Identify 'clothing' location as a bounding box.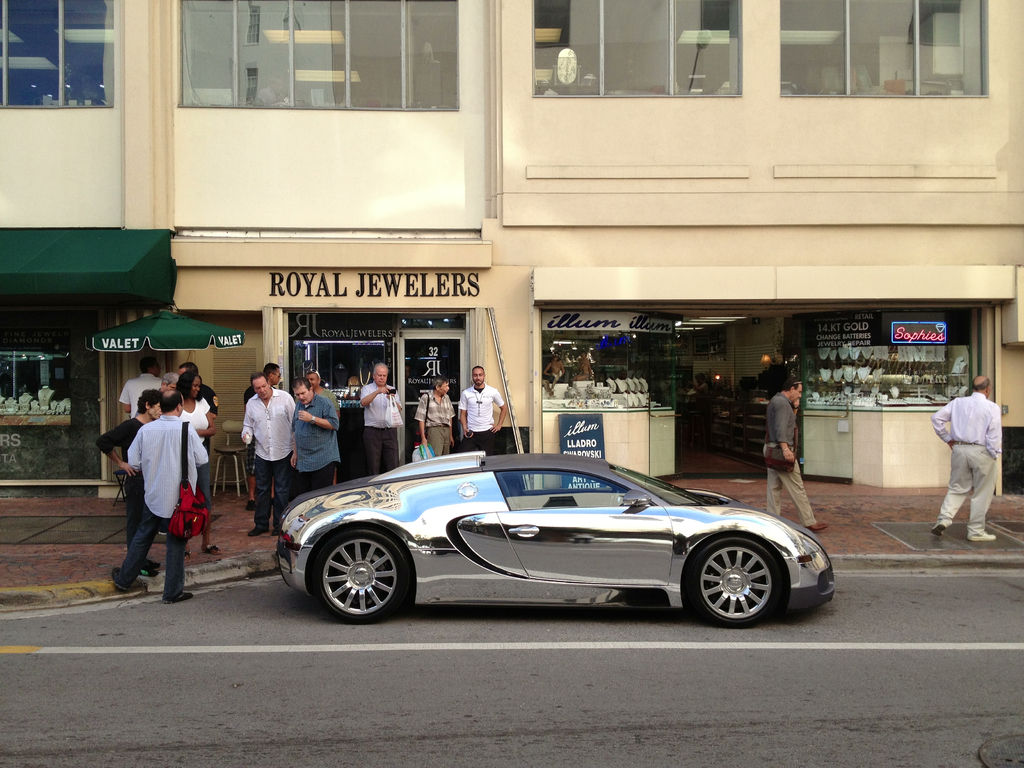
[left=194, top=384, right=220, bottom=508].
